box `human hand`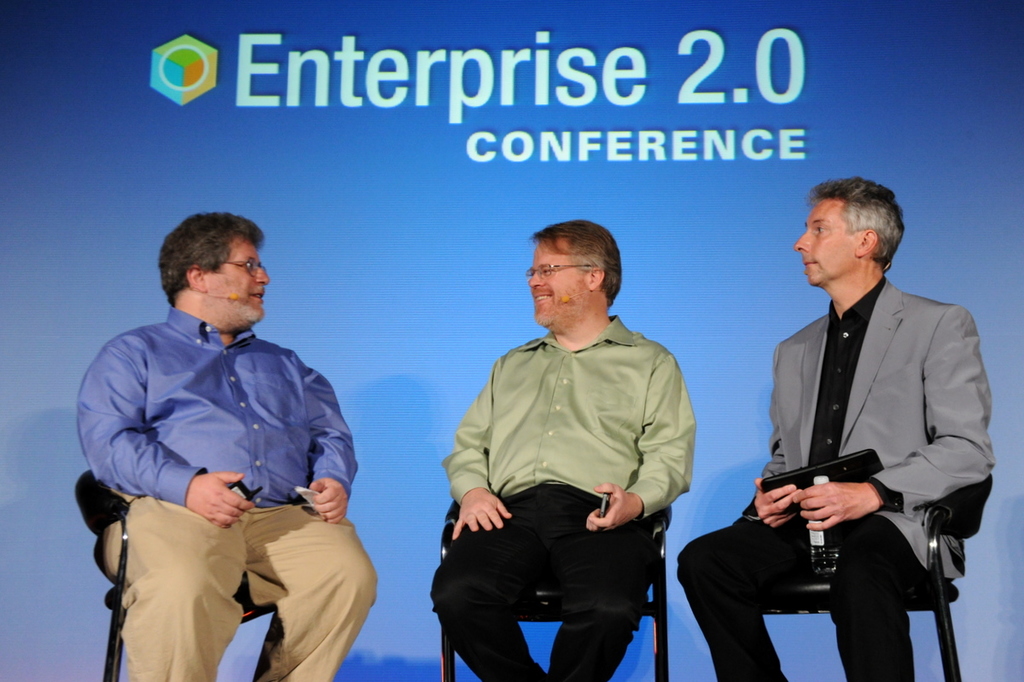
774, 469, 893, 522
